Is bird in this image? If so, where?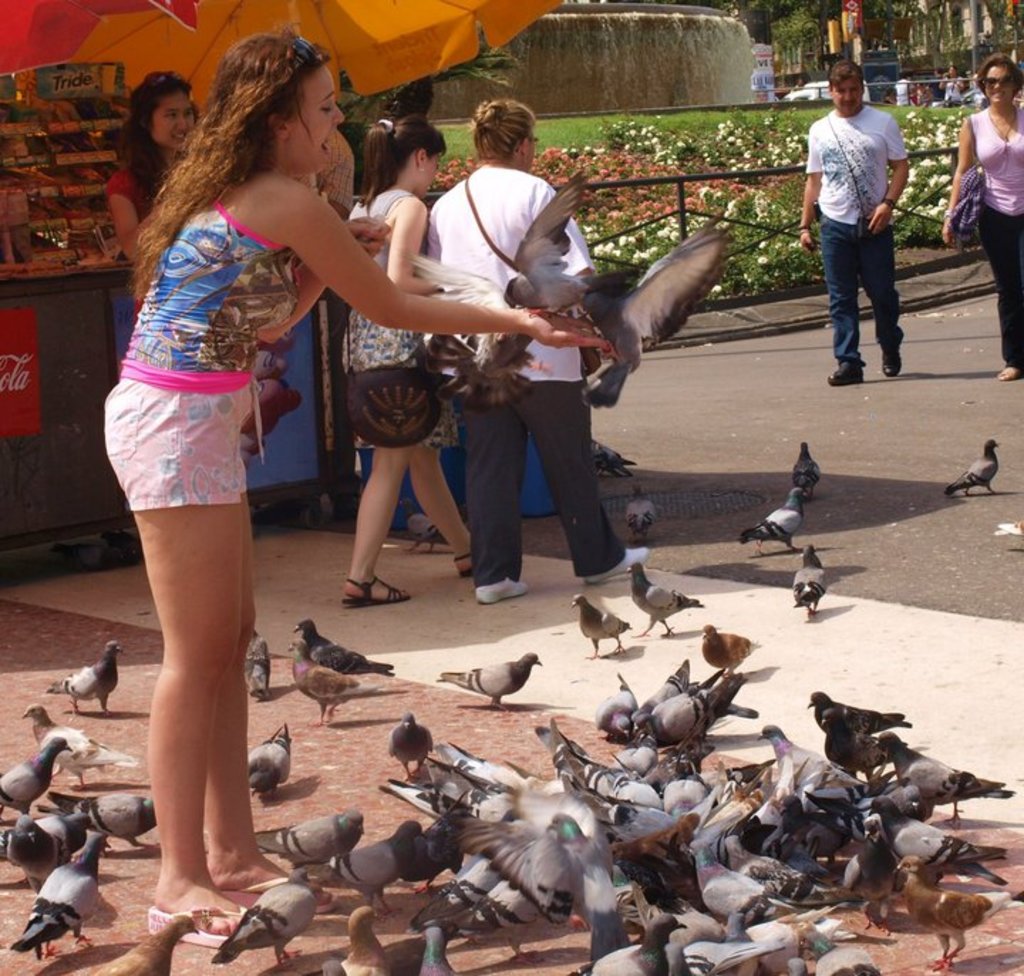
Yes, at 432,654,543,709.
